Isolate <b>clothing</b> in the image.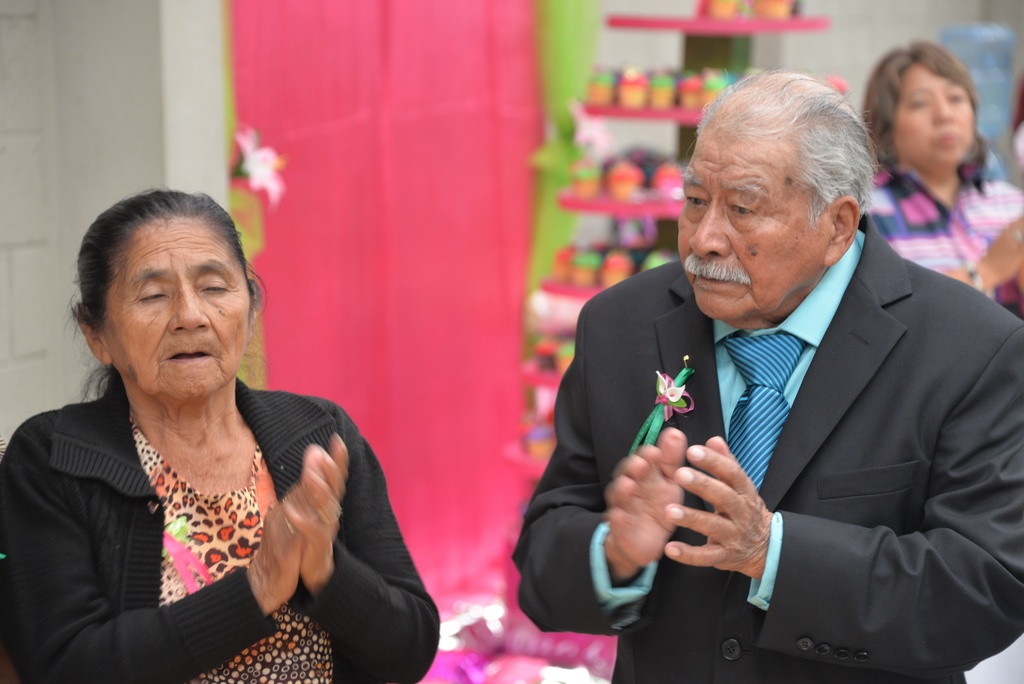
Isolated region: crop(559, 254, 1003, 680).
